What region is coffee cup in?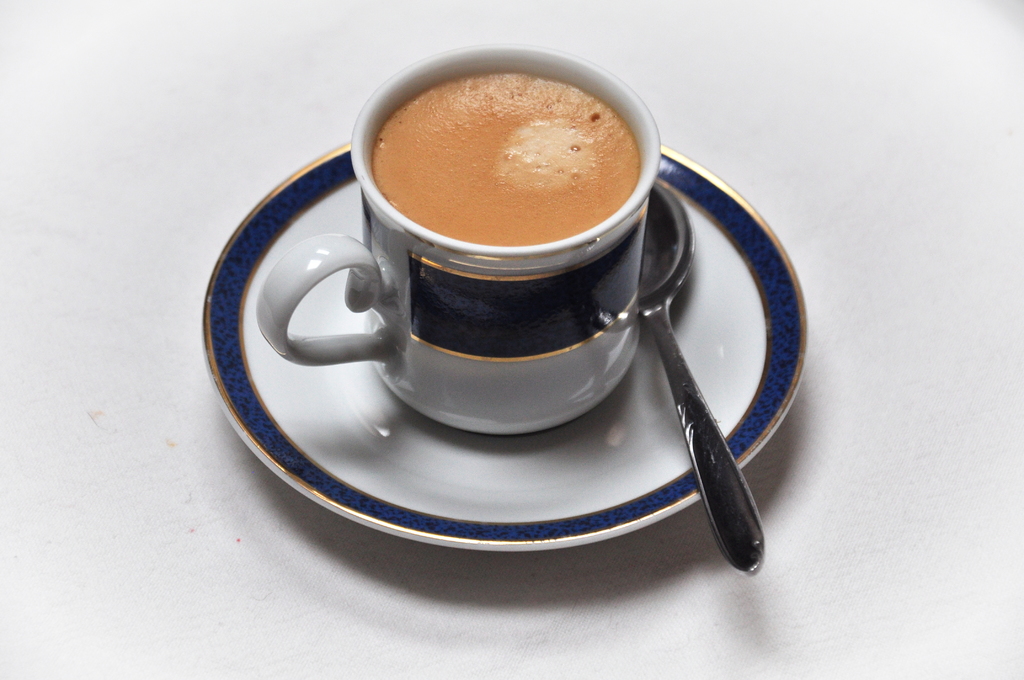
{"left": 252, "top": 37, "right": 671, "bottom": 441}.
